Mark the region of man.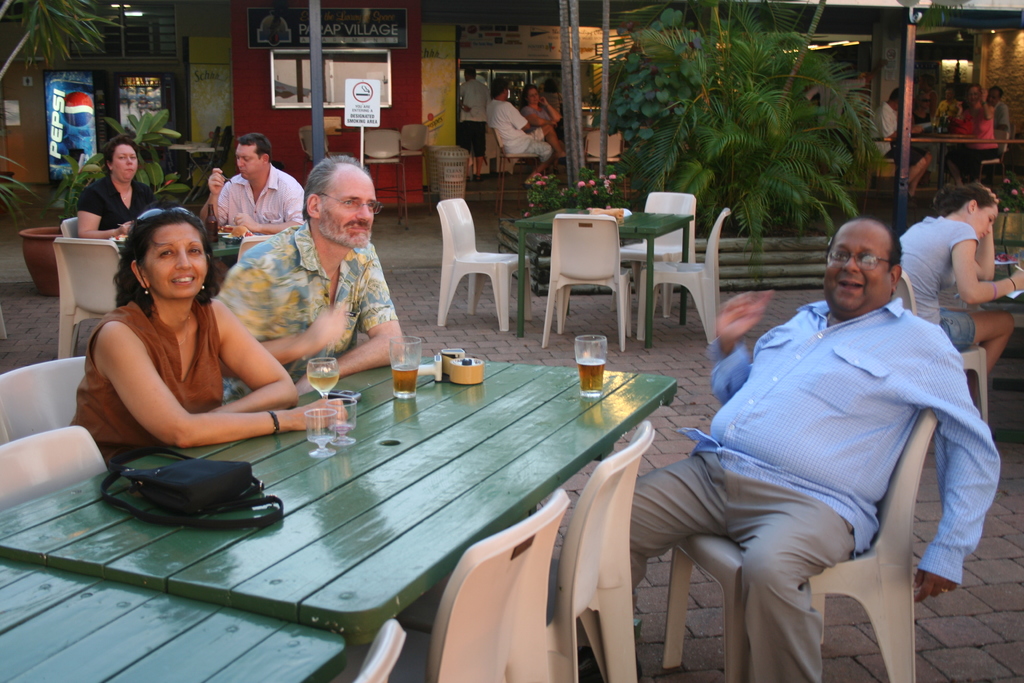
Region: [x1=458, y1=65, x2=493, y2=184].
